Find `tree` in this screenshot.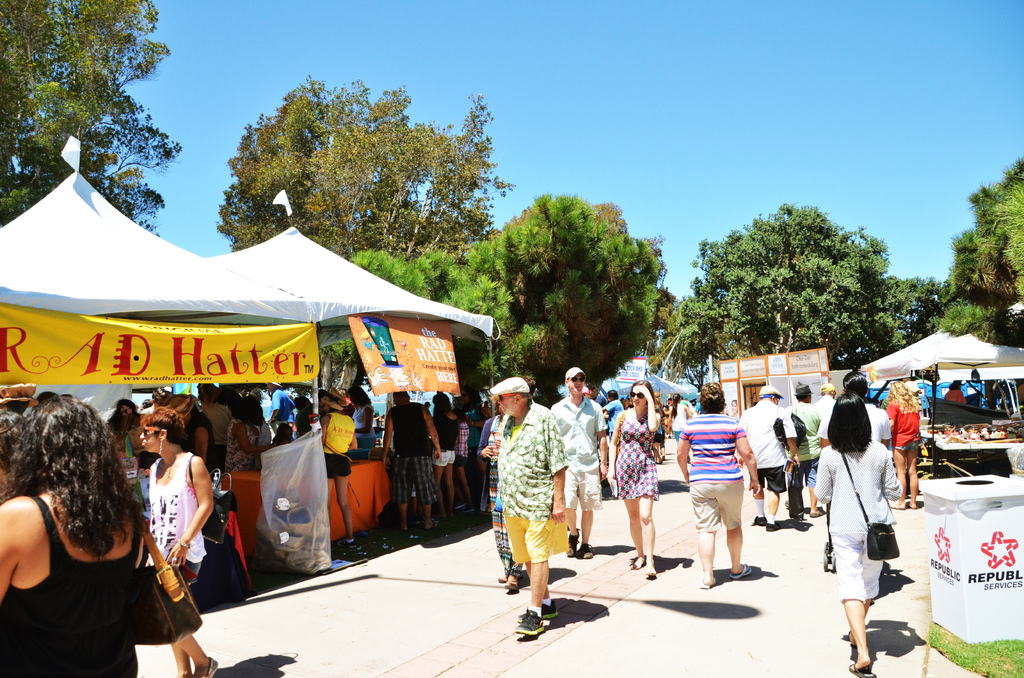
The bounding box for `tree` is {"left": 351, "top": 247, "right": 445, "bottom": 309}.
